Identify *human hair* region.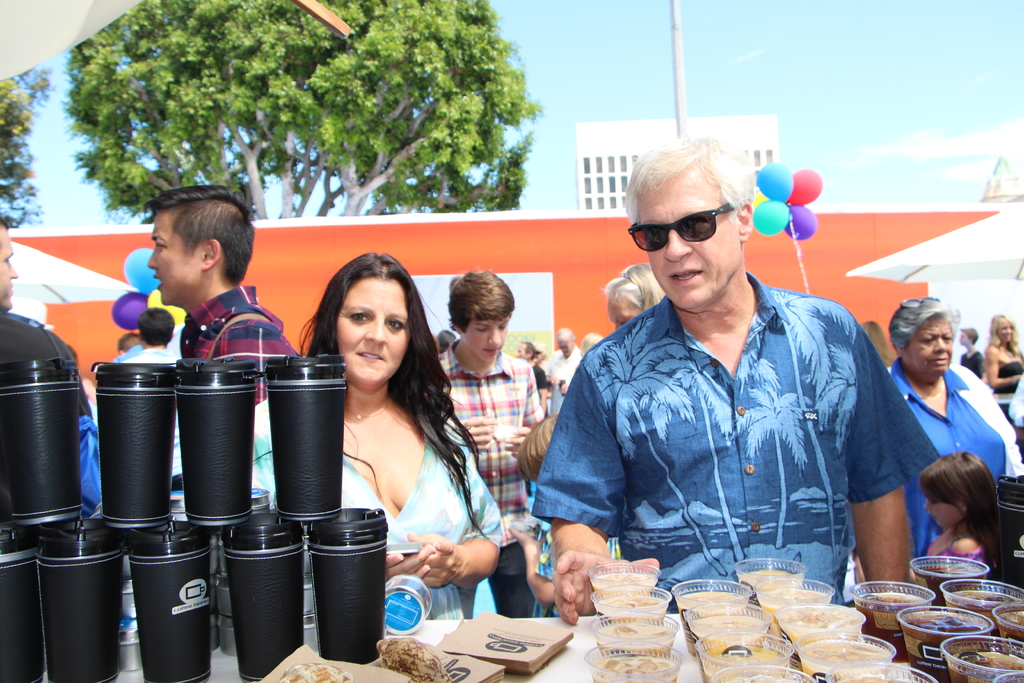
Region: BBox(145, 183, 259, 288).
